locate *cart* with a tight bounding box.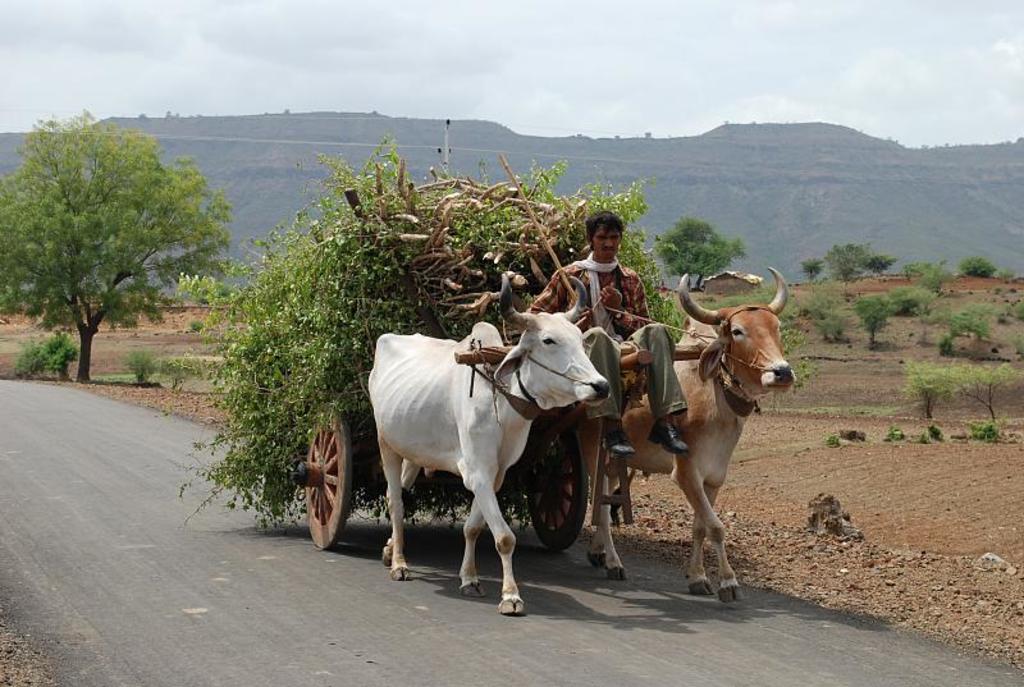
pyautogui.locateOnScreen(293, 187, 716, 548).
